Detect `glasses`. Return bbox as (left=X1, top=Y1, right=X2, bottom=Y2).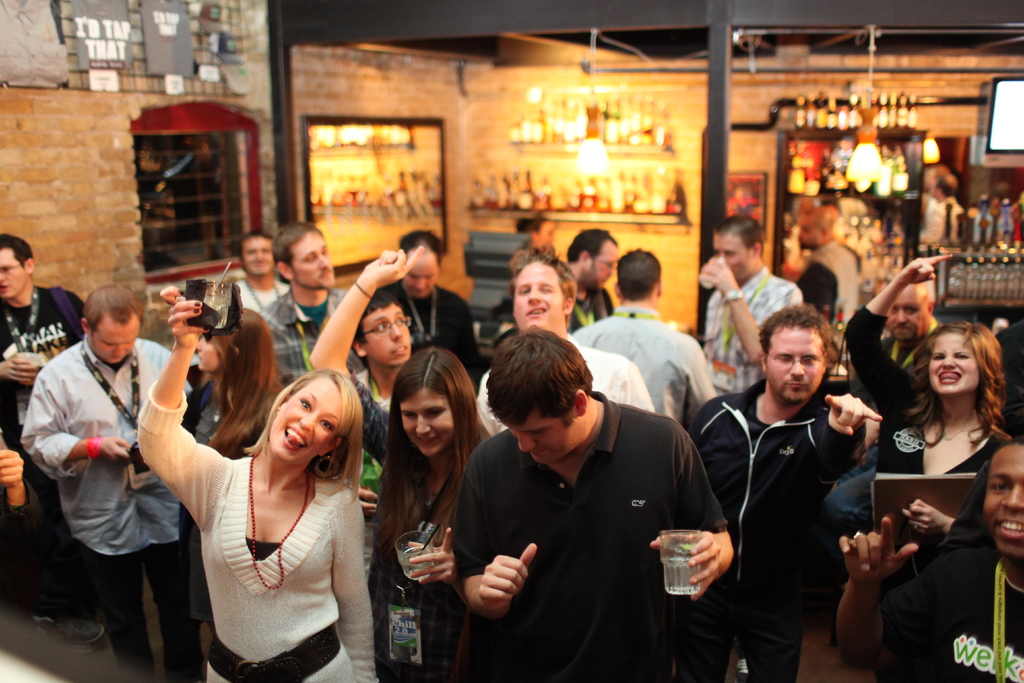
(left=354, top=311, right=412, bottom=340).
